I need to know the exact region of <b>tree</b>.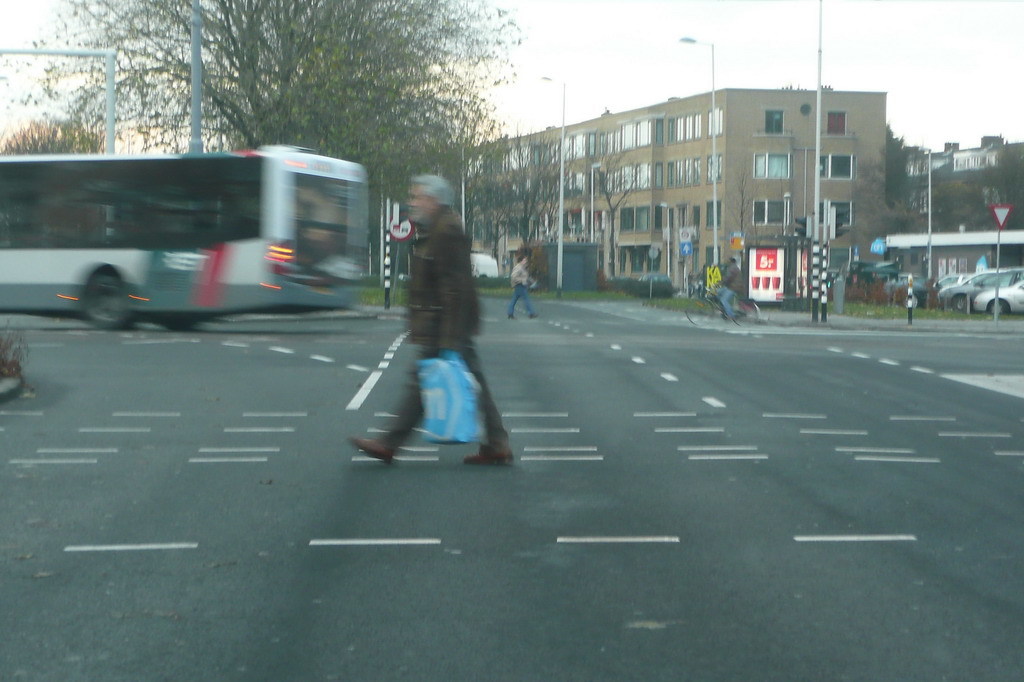
Region: <box>885,124,918,207</box>.
